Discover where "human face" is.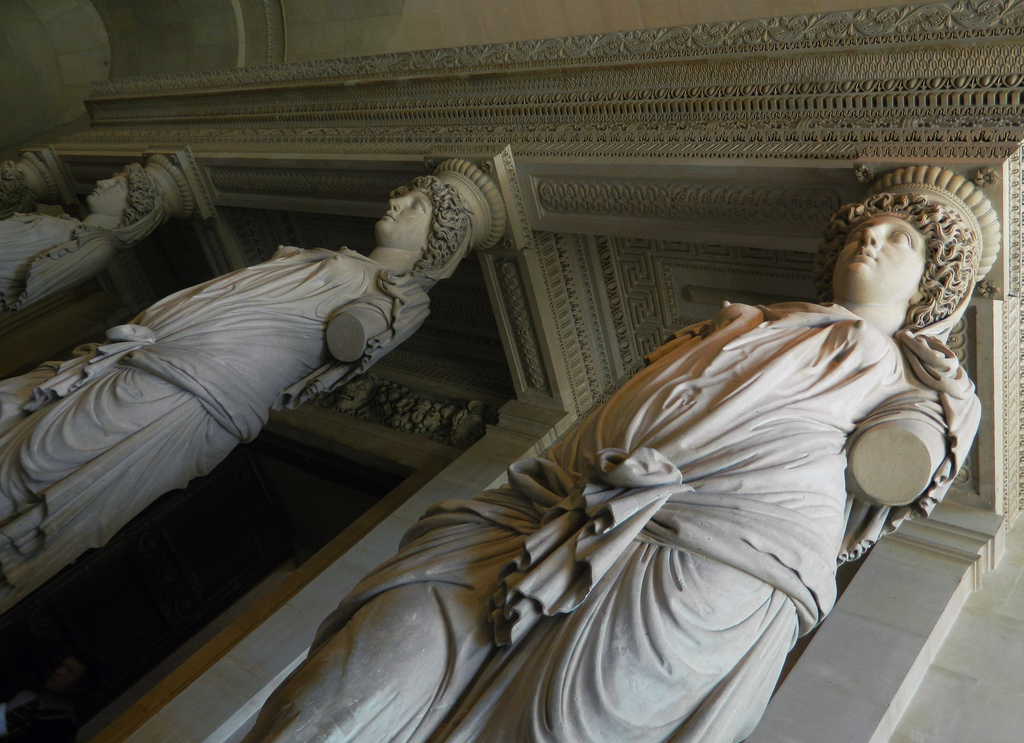
Discovered at [left=88, top=168, right=134, bottom=212].
